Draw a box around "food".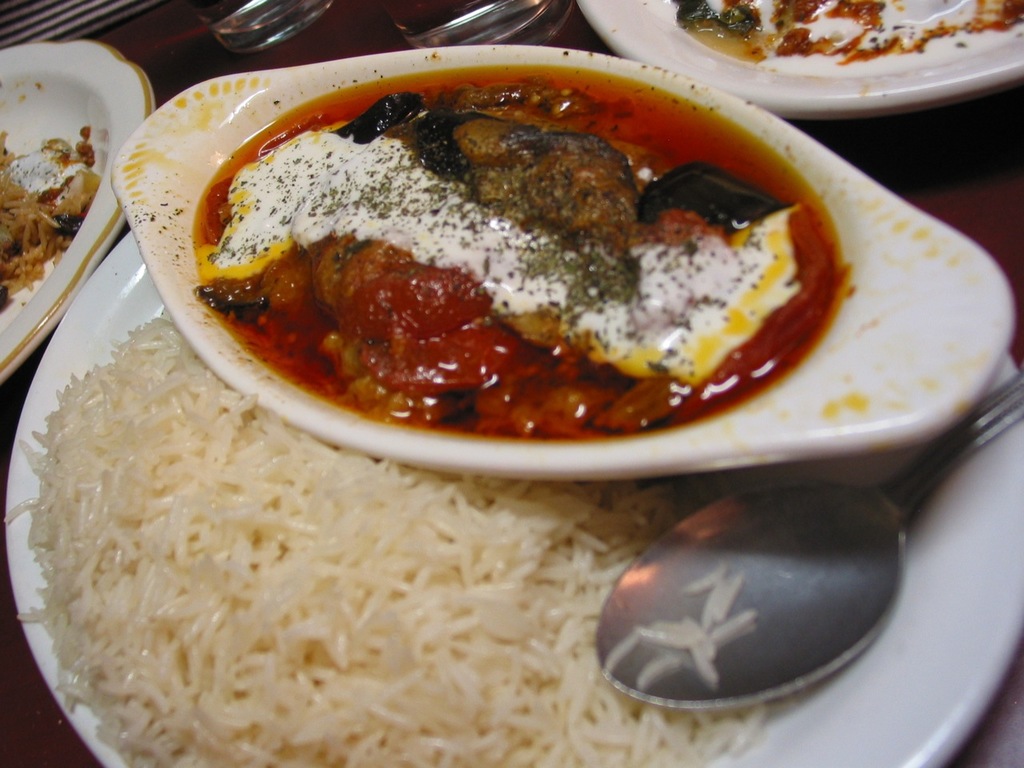
0/310/772/767.
